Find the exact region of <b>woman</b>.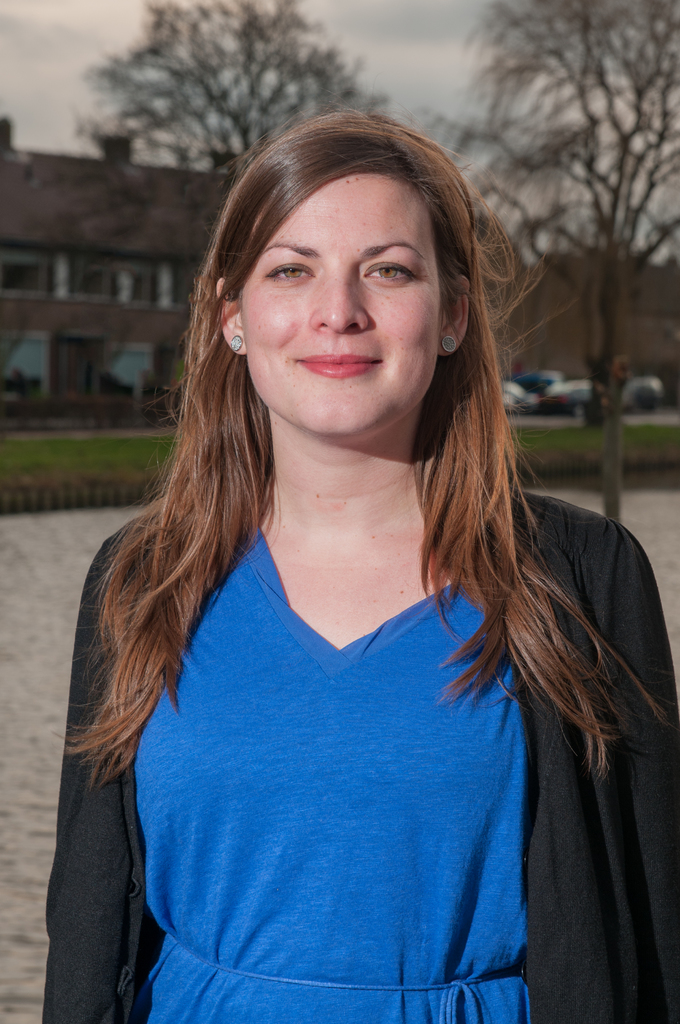
Exact region: 24:109:678:1021.
